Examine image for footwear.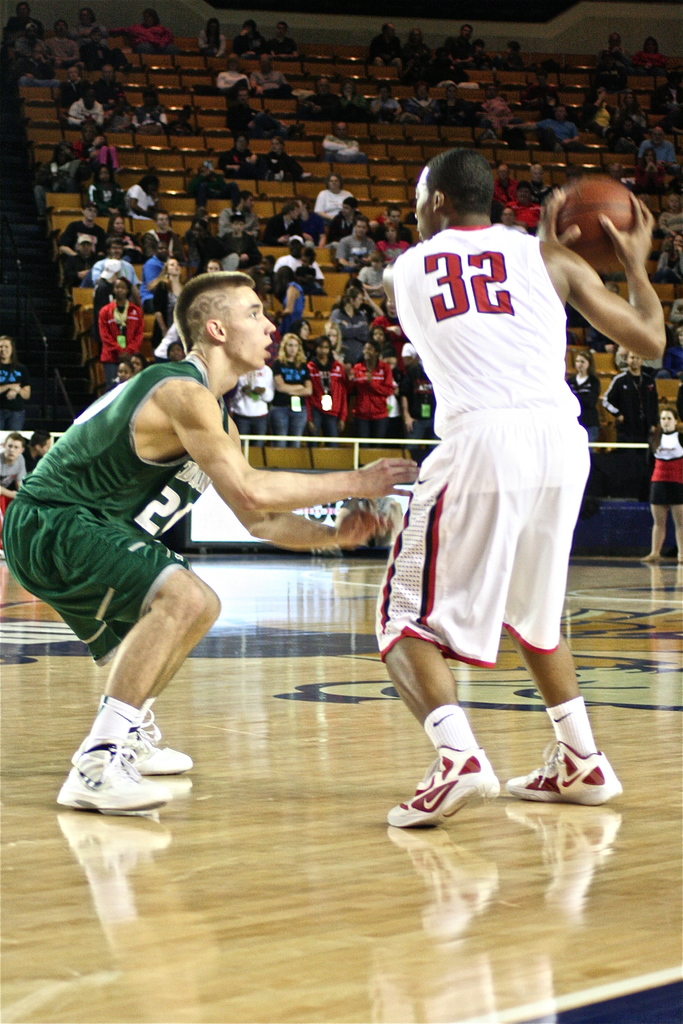
Examination result: detection(60, 742, 170, 822).
